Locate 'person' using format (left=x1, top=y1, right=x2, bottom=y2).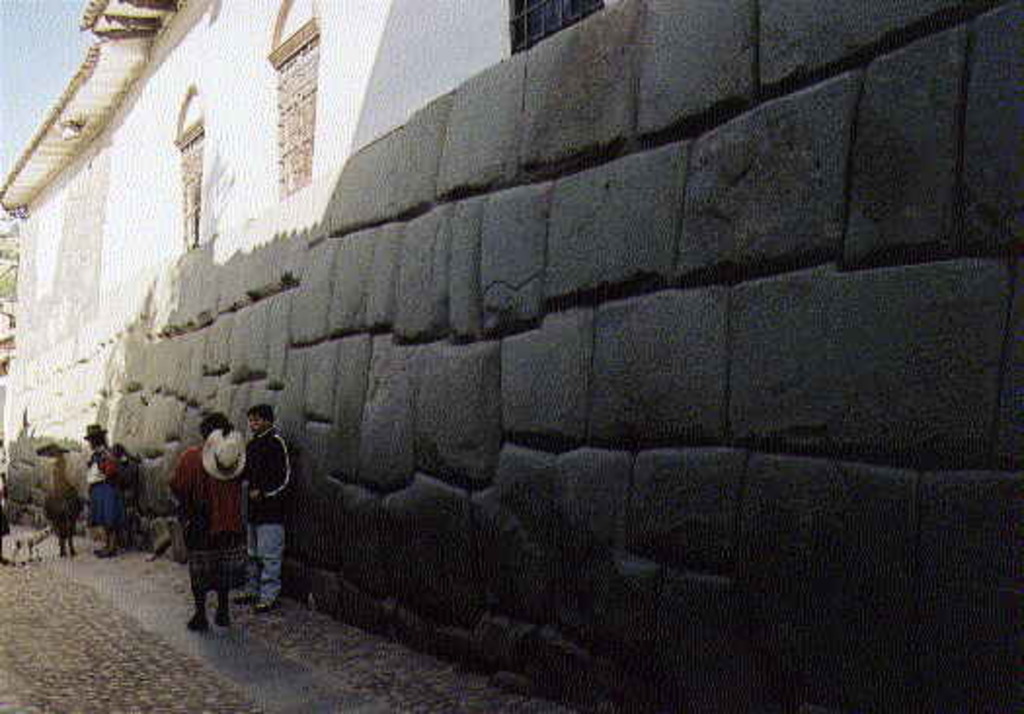
(left=88, top=423, right=121, bottom=564).
